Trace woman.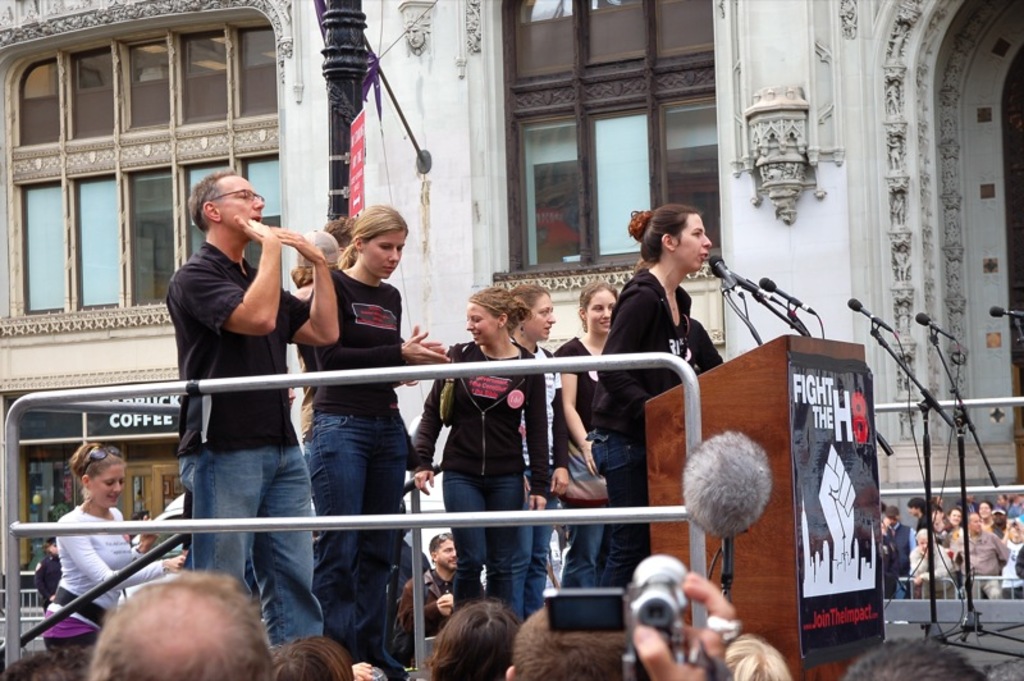
Traced to <bbox>632, 256, 726, 379</bbox>.
